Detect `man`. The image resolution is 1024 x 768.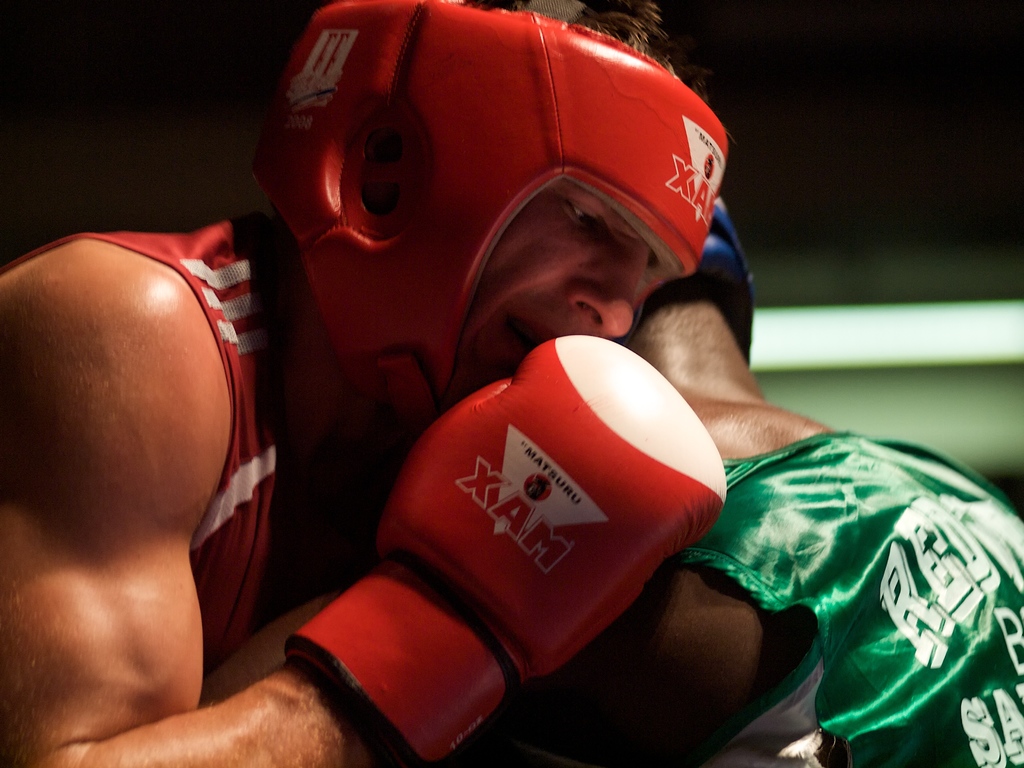
x1=0 y1=0 x2=733 y2=767.
